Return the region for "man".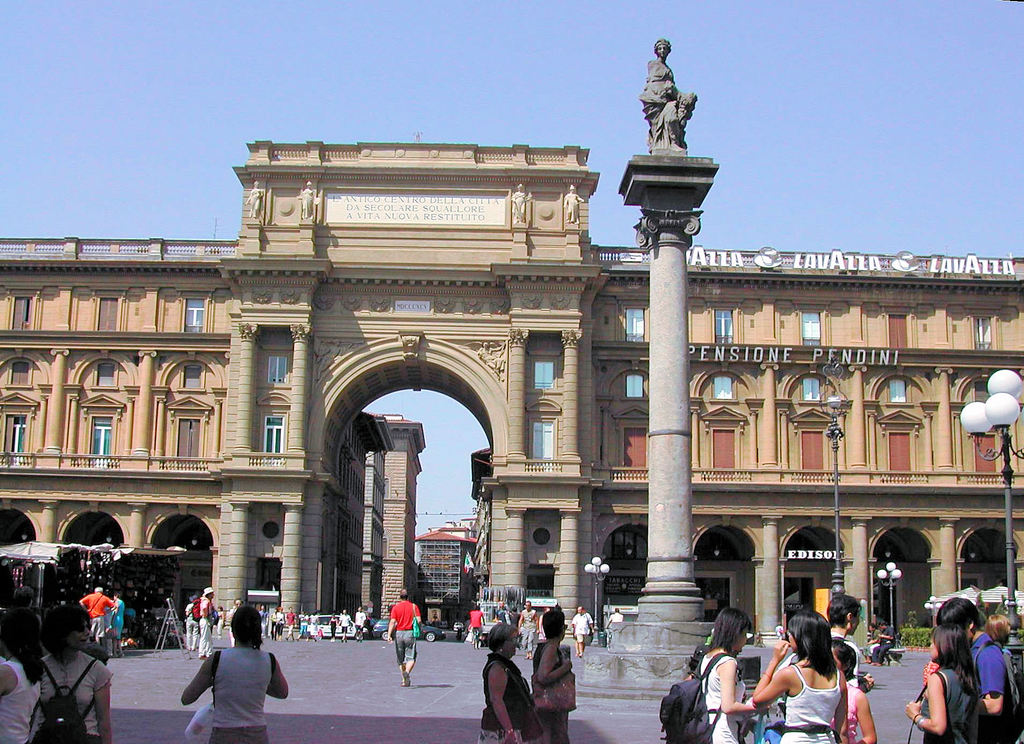
(x1=385, y1=585, x2=420, y2=688).
